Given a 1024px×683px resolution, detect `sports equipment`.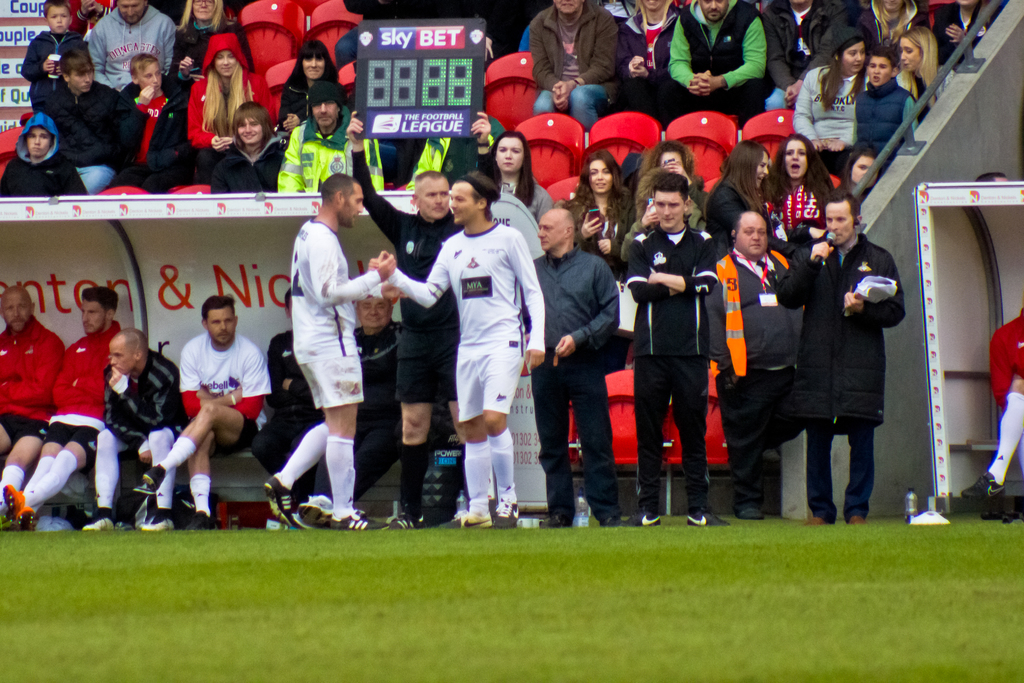
181, 509, 216, 529.
